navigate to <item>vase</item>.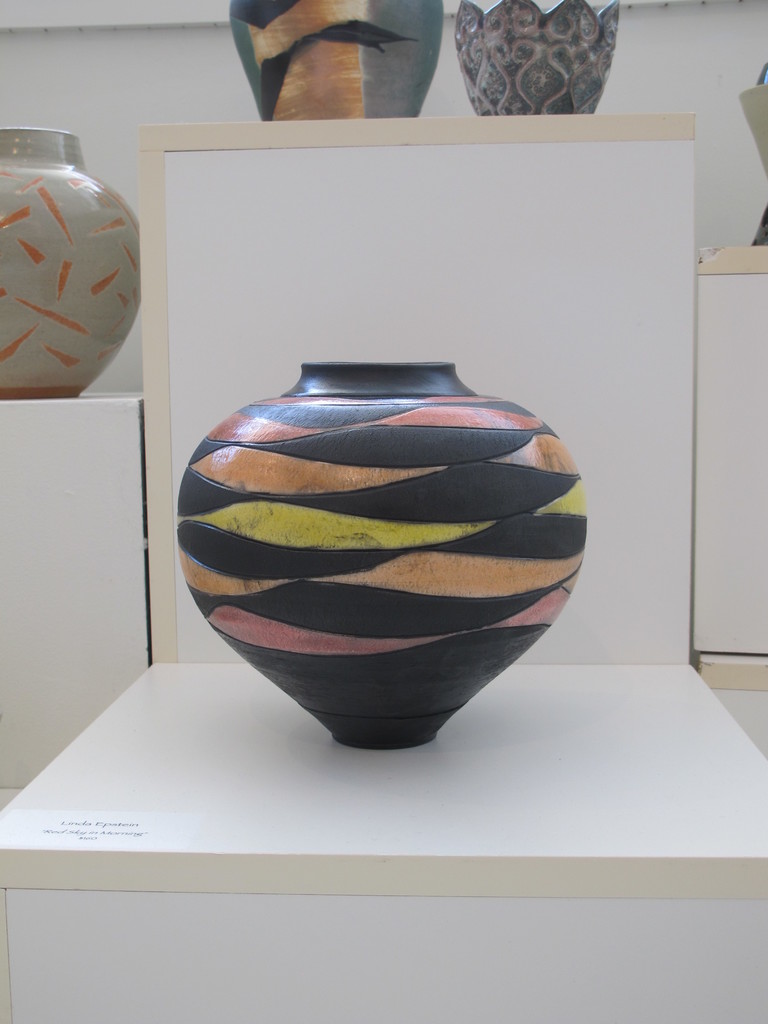
Navigation target: crop(175, 359, 589, 753).
